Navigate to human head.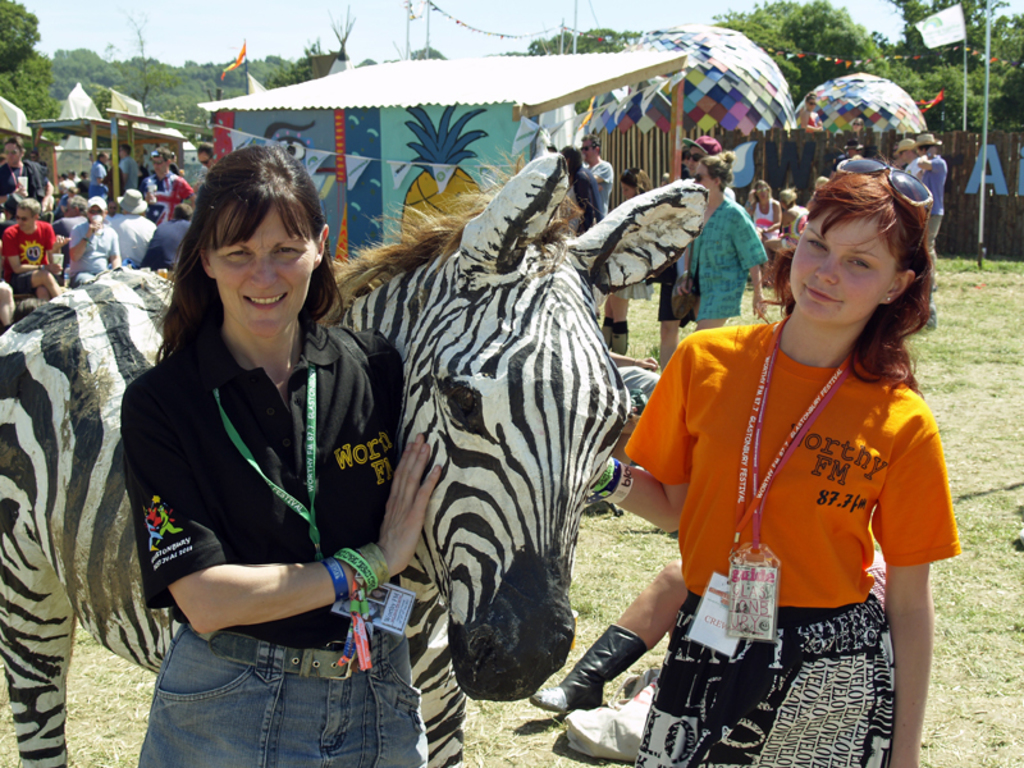
Navigation target: crop(120, 188, 147, 212).
